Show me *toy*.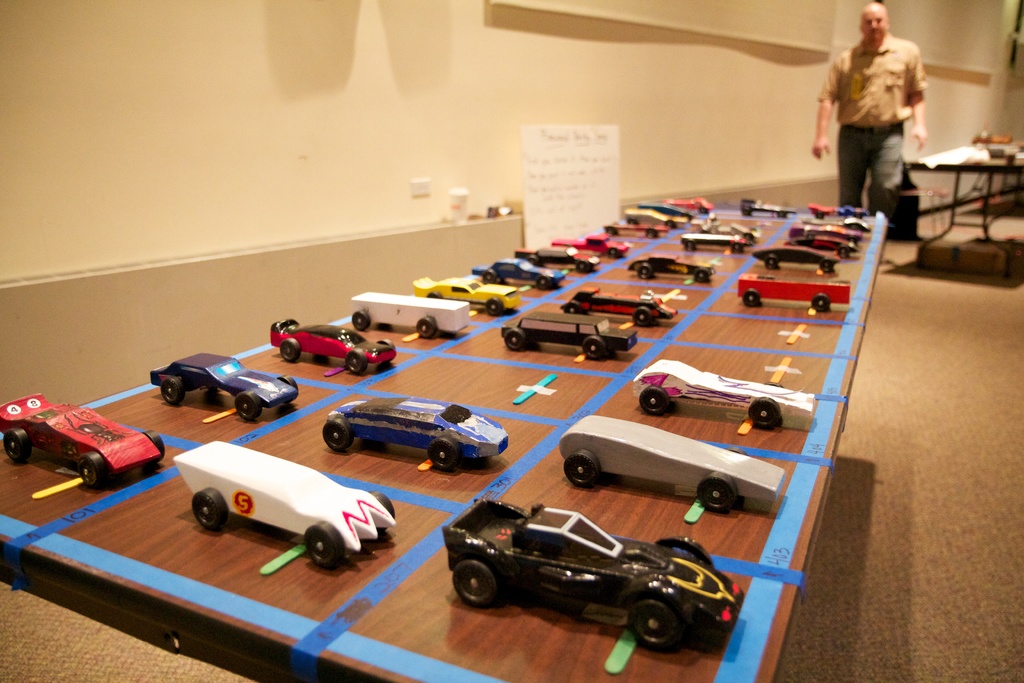
*toy* is here: {"left": 623, "top": 206, "right": 687, "bottom": 230}.
